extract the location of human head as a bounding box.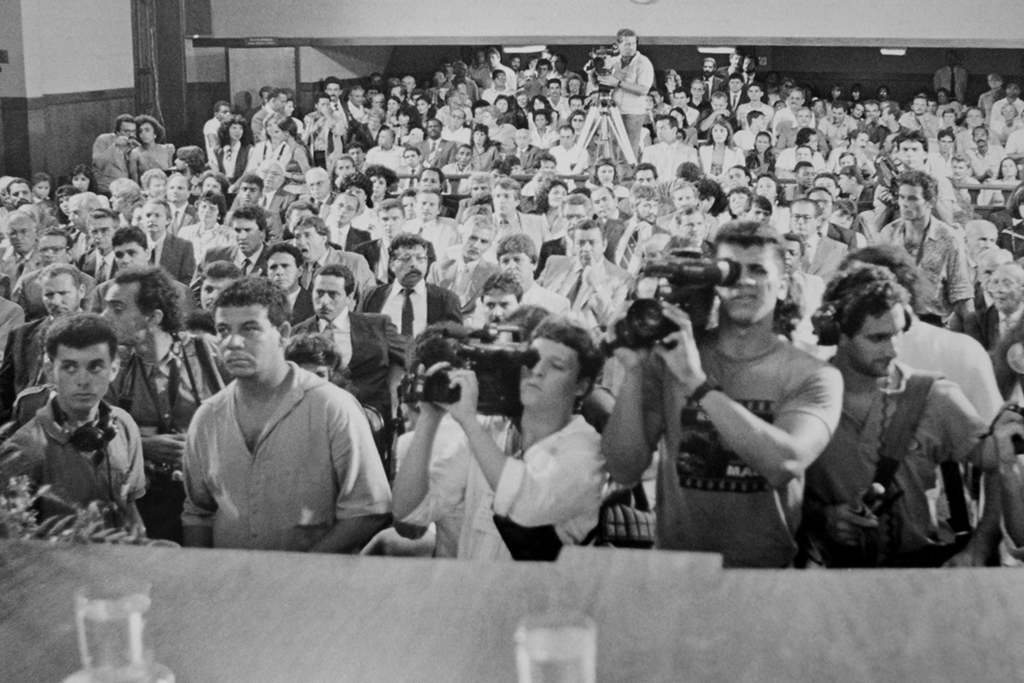
left=556, top=192, right=587, bottom=226.
